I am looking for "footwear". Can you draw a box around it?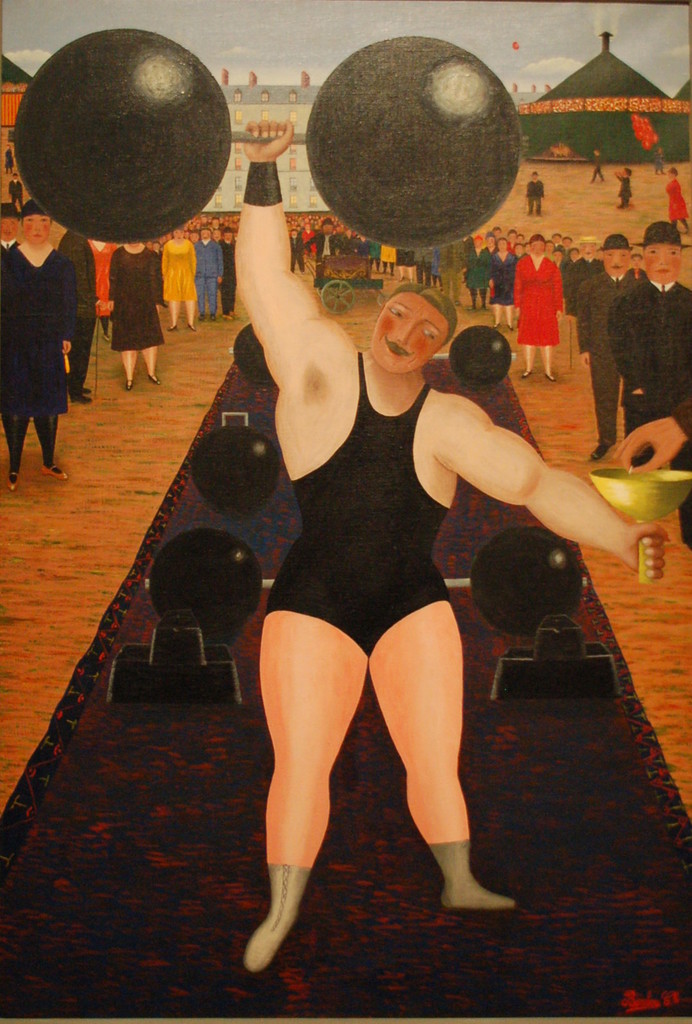
Sure, the bounding box is <region>545, 371, 558, 382</region>.
